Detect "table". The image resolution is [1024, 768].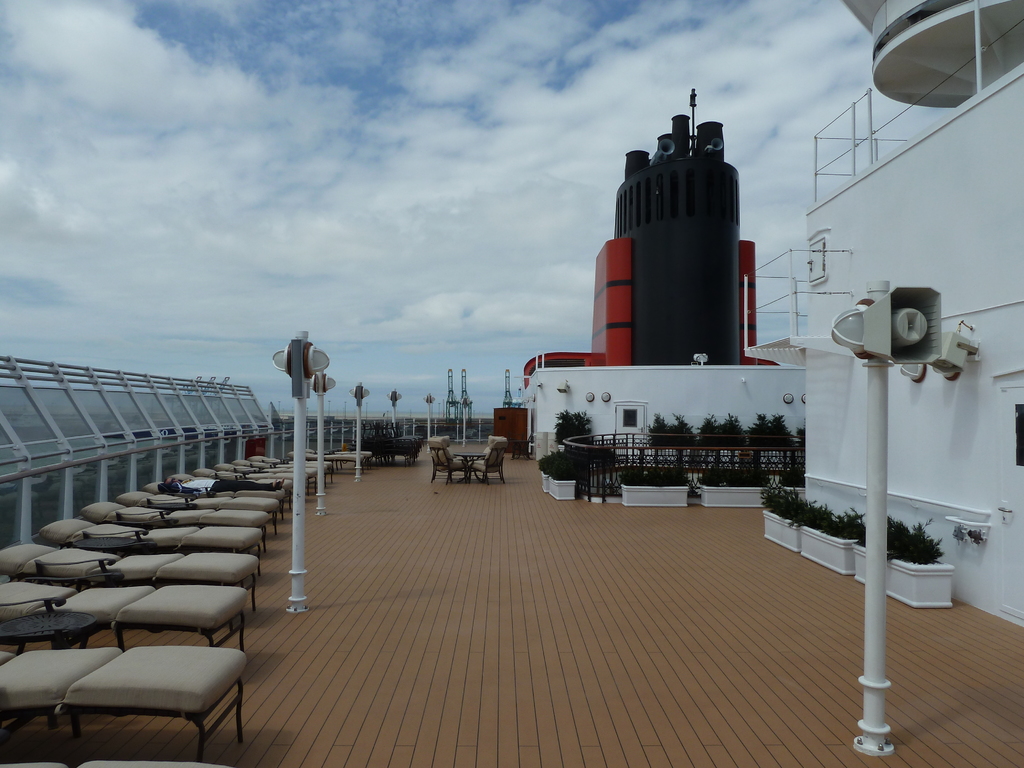
bbox=[451, 447, 485, 484].
